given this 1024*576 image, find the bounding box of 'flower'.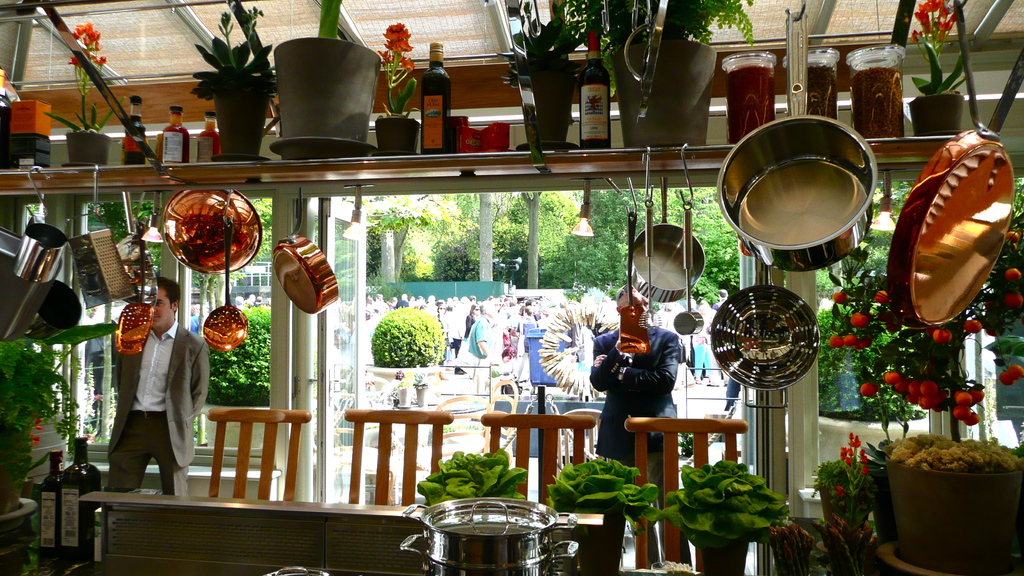
left=1005, top=265, right=1018, bottom=283.
